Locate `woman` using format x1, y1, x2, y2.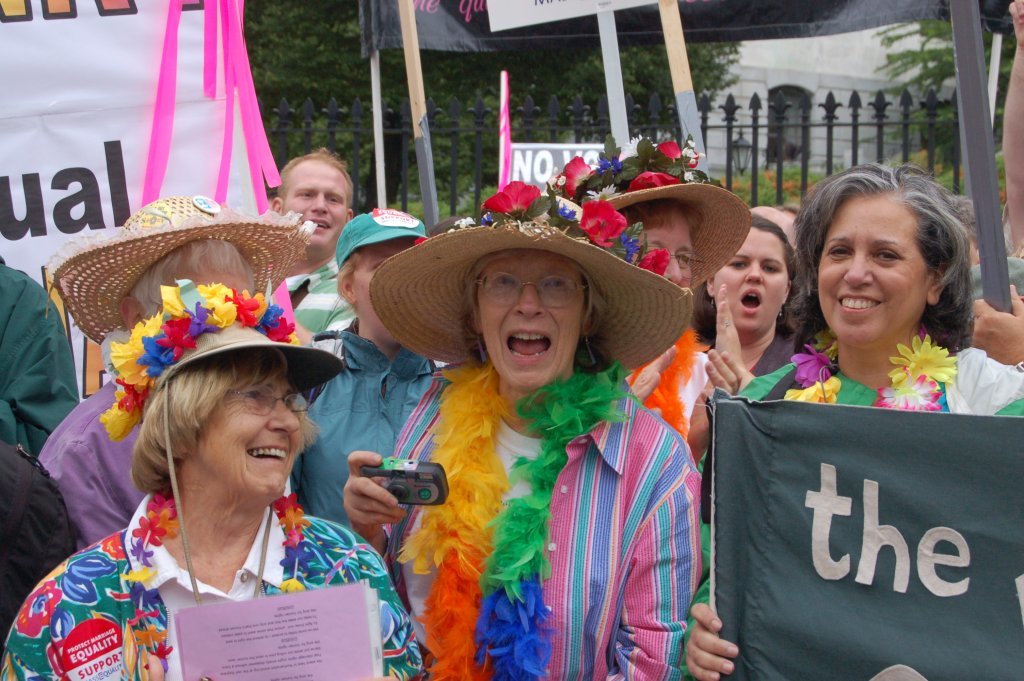
684, 162, 1023, 680.
